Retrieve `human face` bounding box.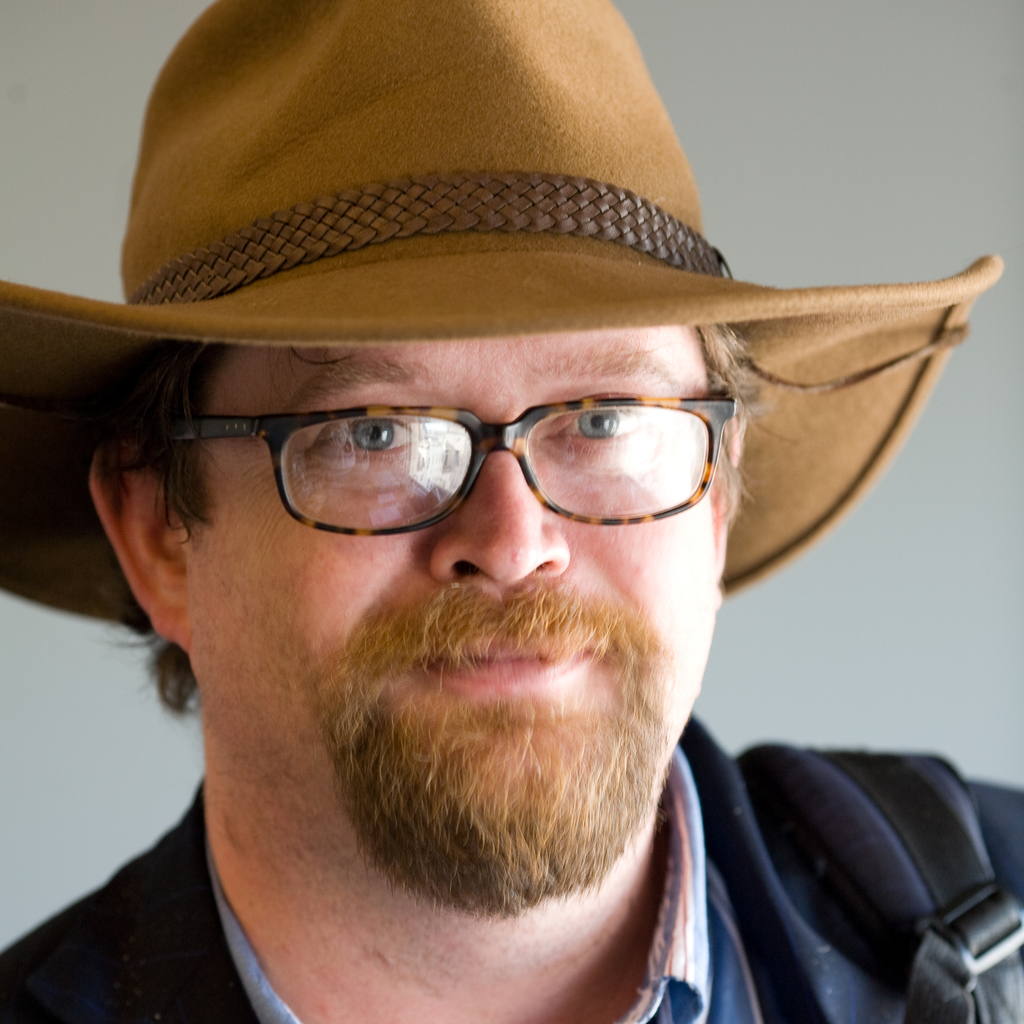
Bounding box: 172, 331, 721, 844.
